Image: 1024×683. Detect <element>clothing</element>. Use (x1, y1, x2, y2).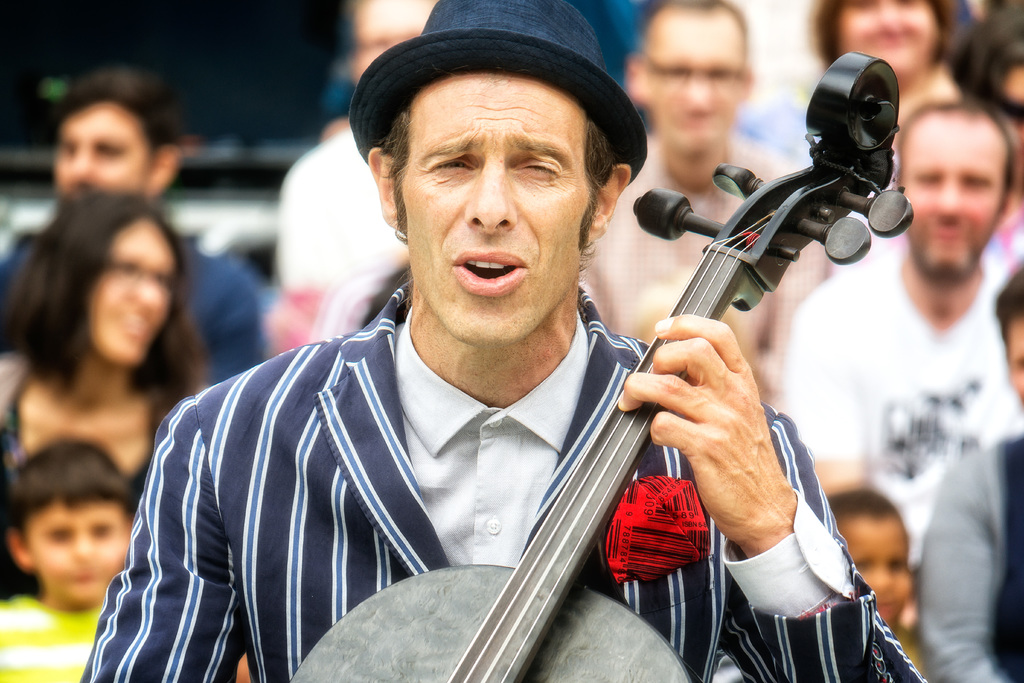
(0, 587, 111, 682).
